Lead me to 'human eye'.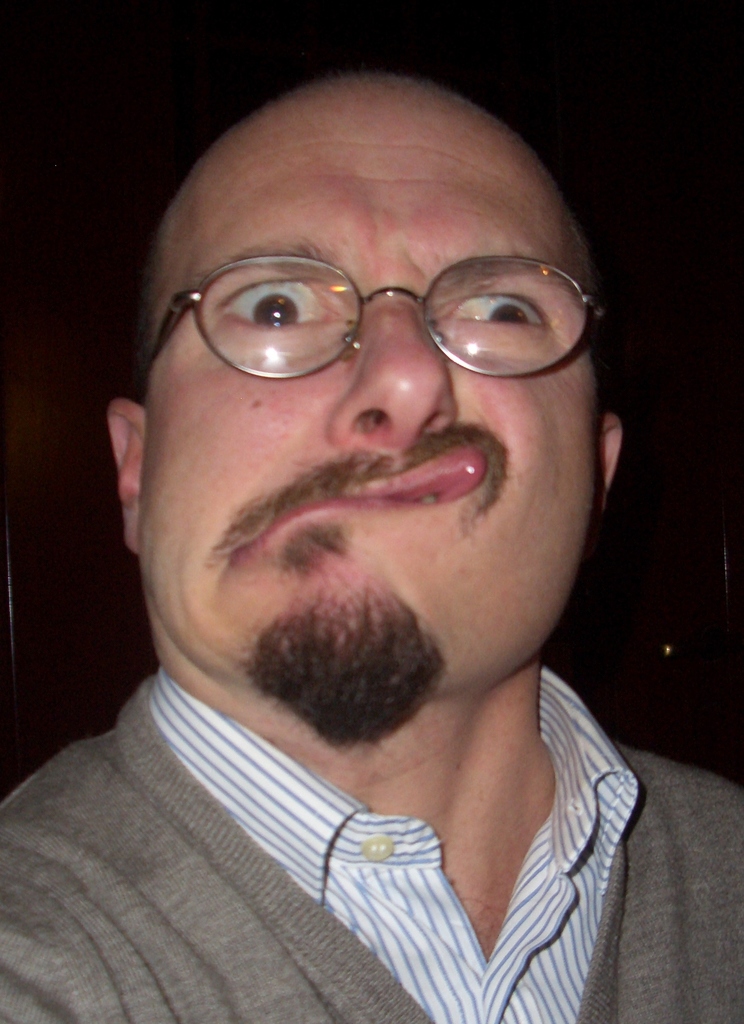
Lead to bbox(205, 275, 345, 335).
